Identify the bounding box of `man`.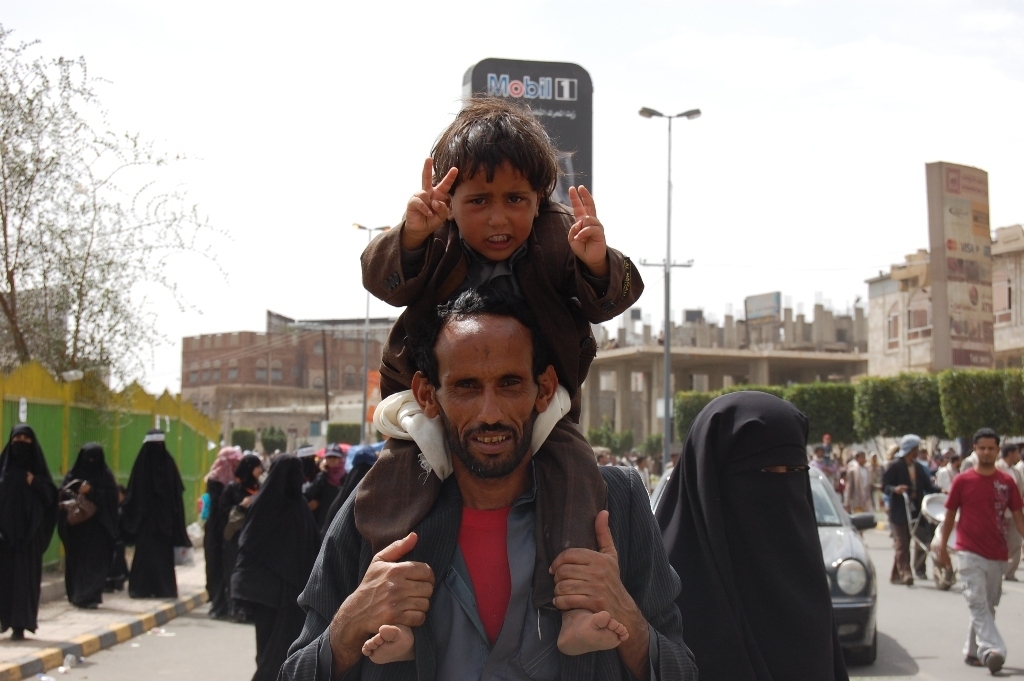
left=882, top=432, right=936, bottom=583.
